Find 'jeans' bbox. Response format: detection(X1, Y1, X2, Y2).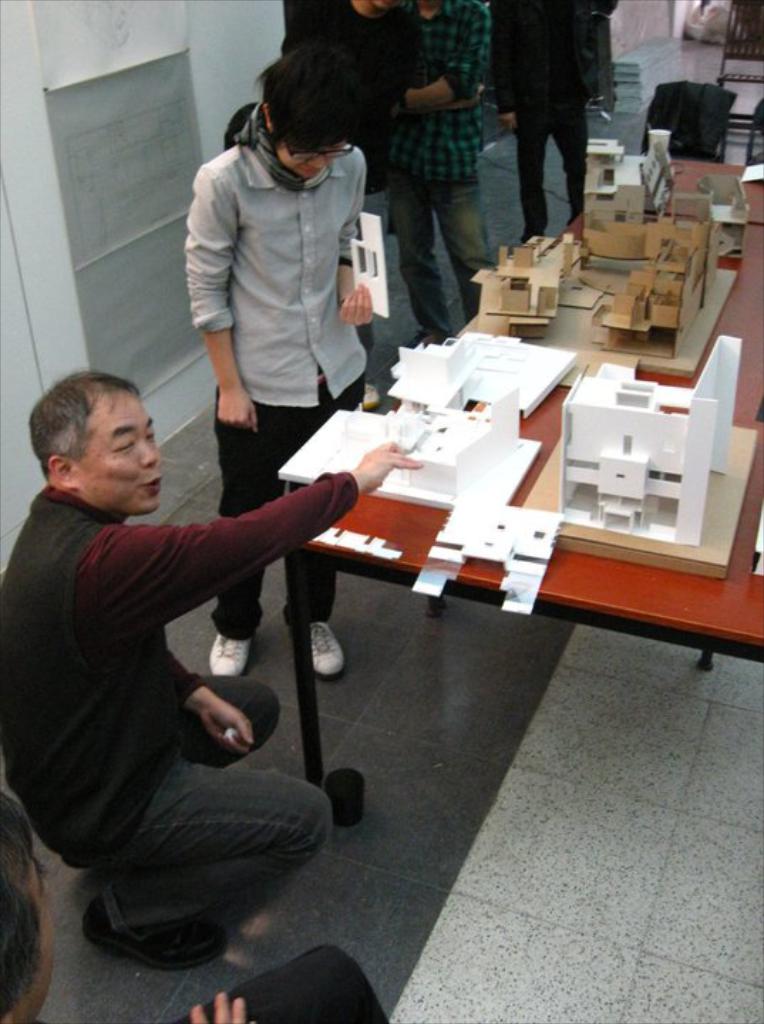
detection(219, 378, 357, 640).
